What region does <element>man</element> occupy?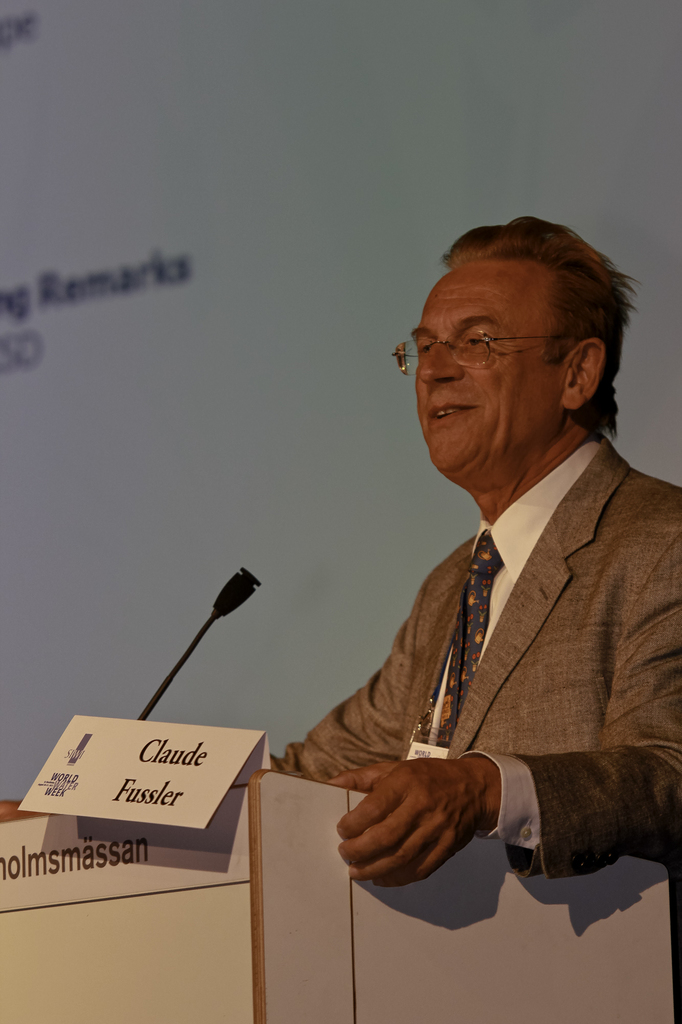
266 212 681 891.
